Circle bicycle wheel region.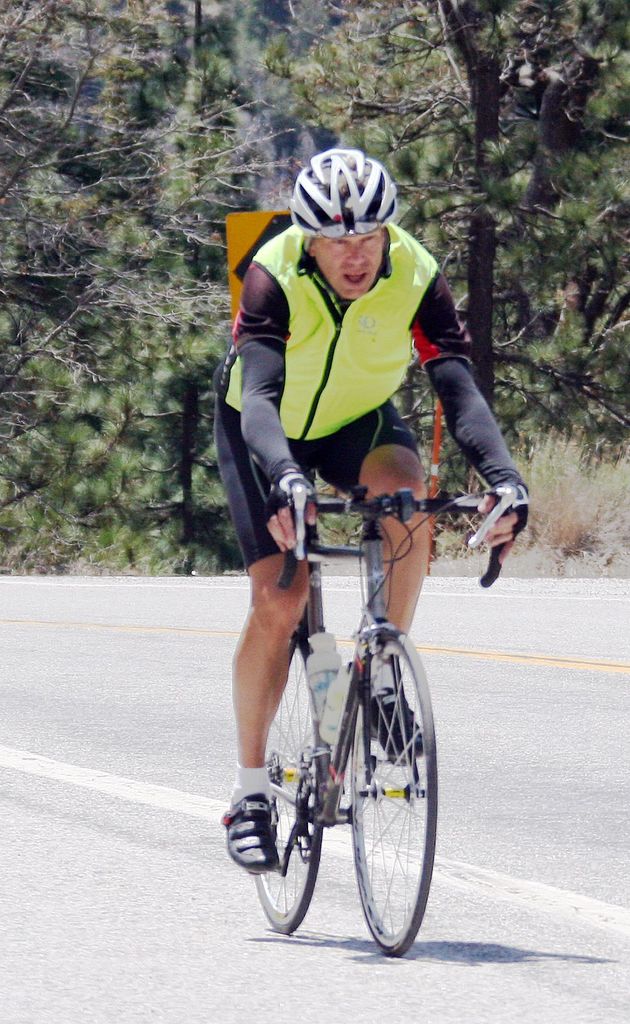
Region: <box>248,641,323,939</box>.
